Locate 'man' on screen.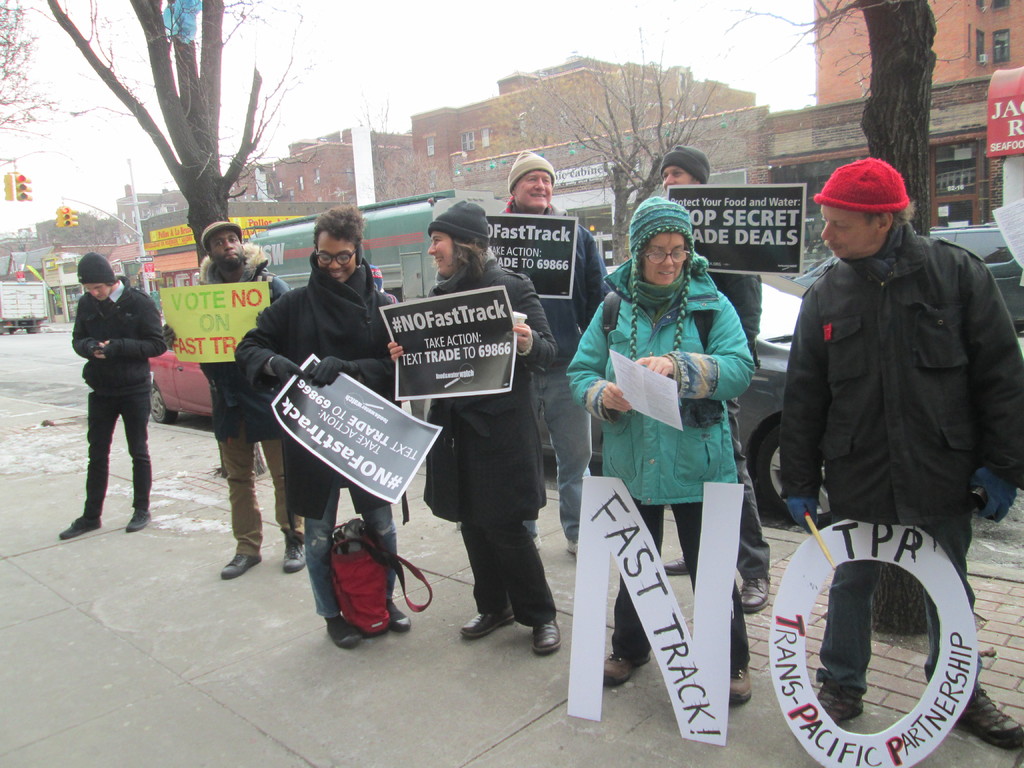
On screen at (237,208,416,644).
